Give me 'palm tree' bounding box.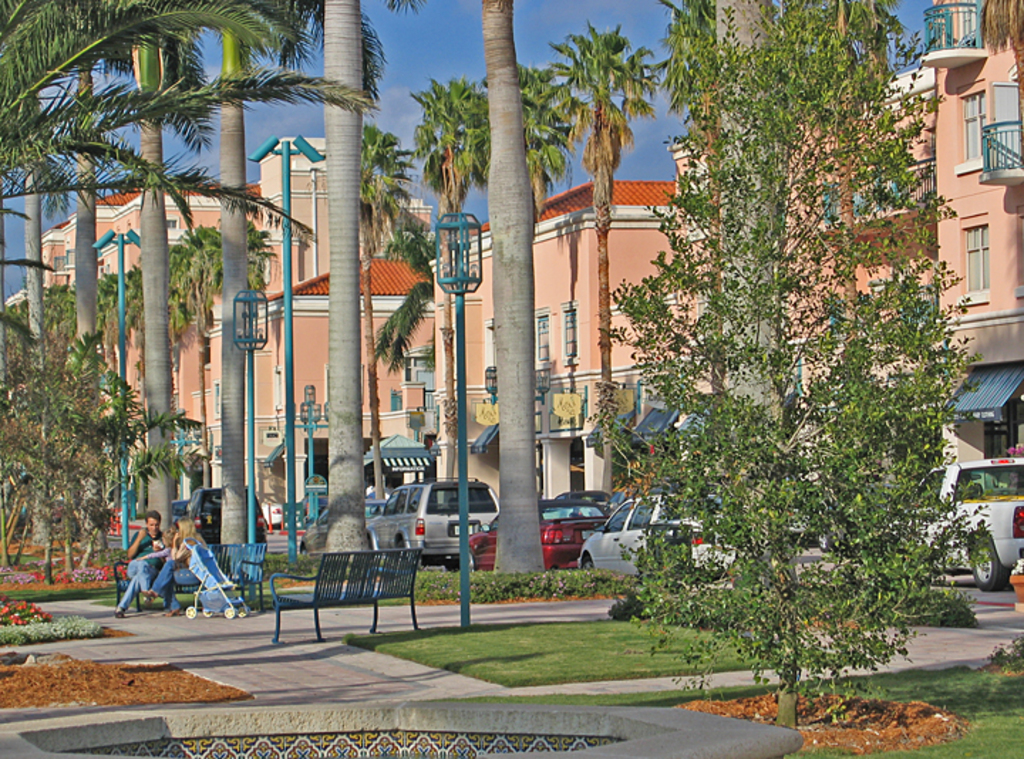
box=[348, 124, 390, 523].
